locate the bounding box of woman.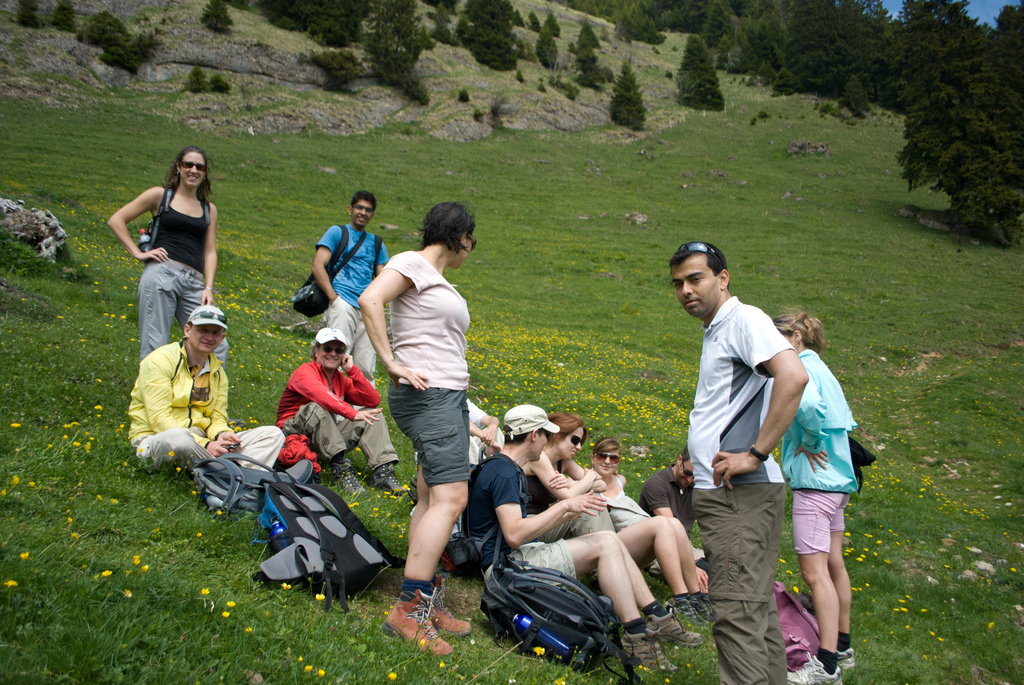
Bounding box: bbox(284, 326, 407, 507).
